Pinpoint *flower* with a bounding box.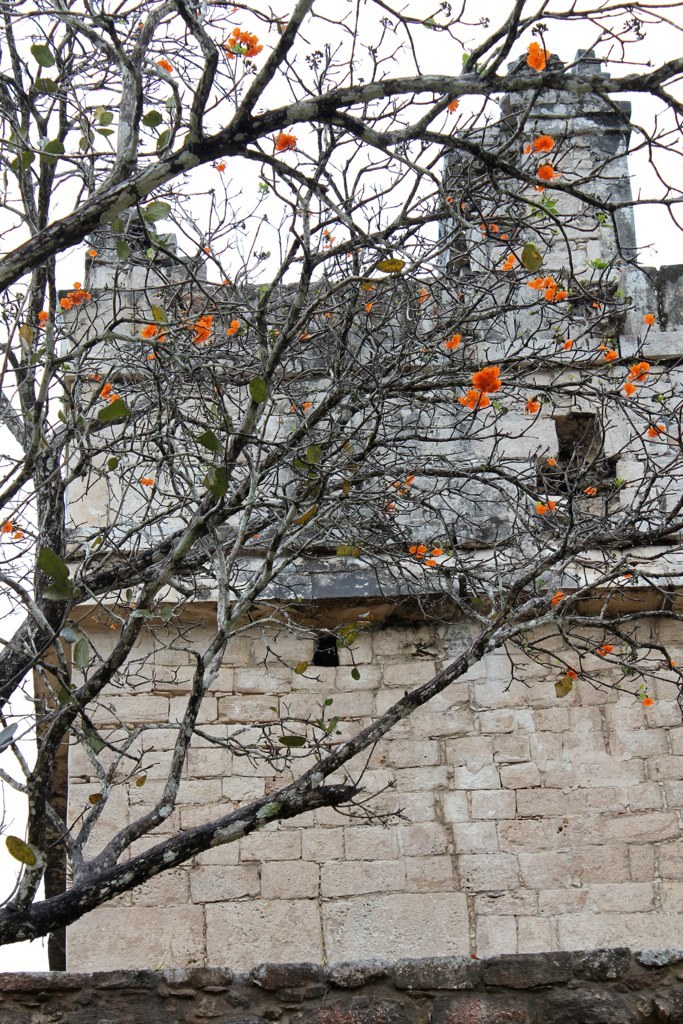
{"x1": 603, "y1": 346, "x2": 619, "y2": 369}.
